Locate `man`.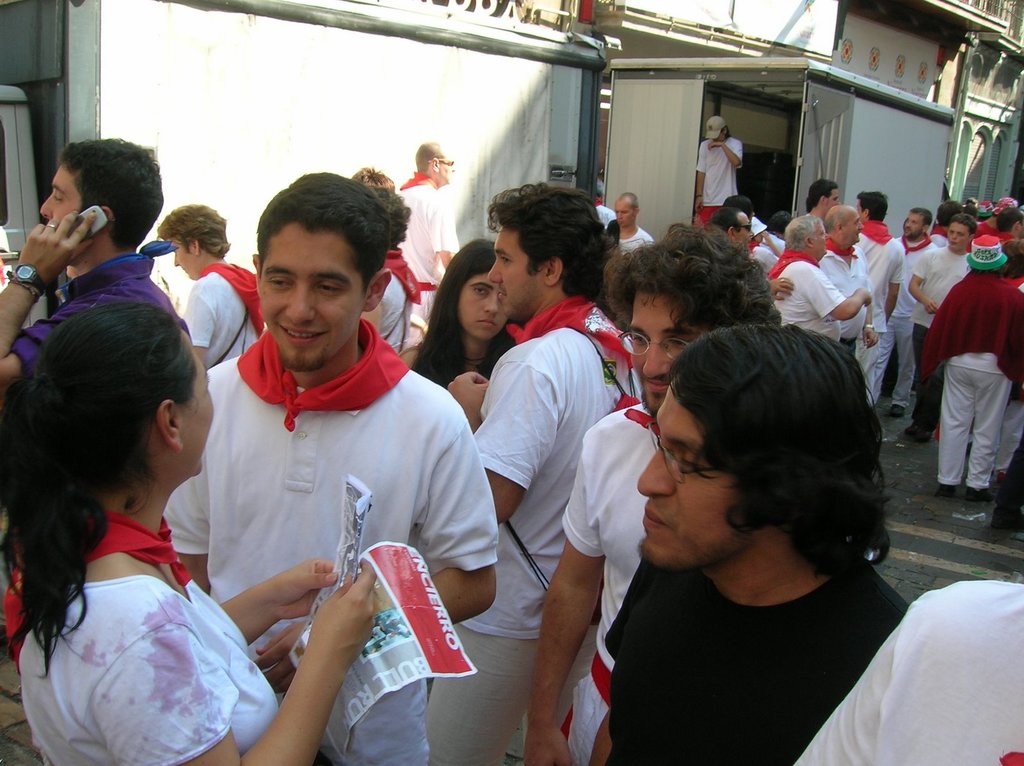
Bounding box: (792,177,842,214).
